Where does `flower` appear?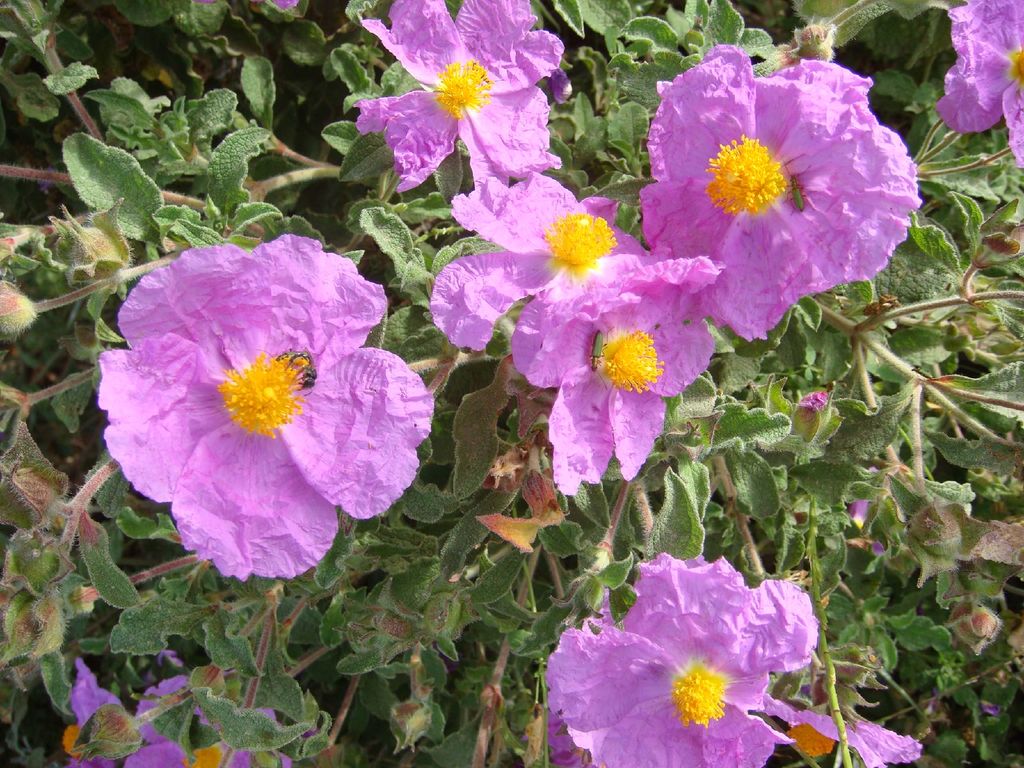
Appears at detection(57, 674, 130, 767).
